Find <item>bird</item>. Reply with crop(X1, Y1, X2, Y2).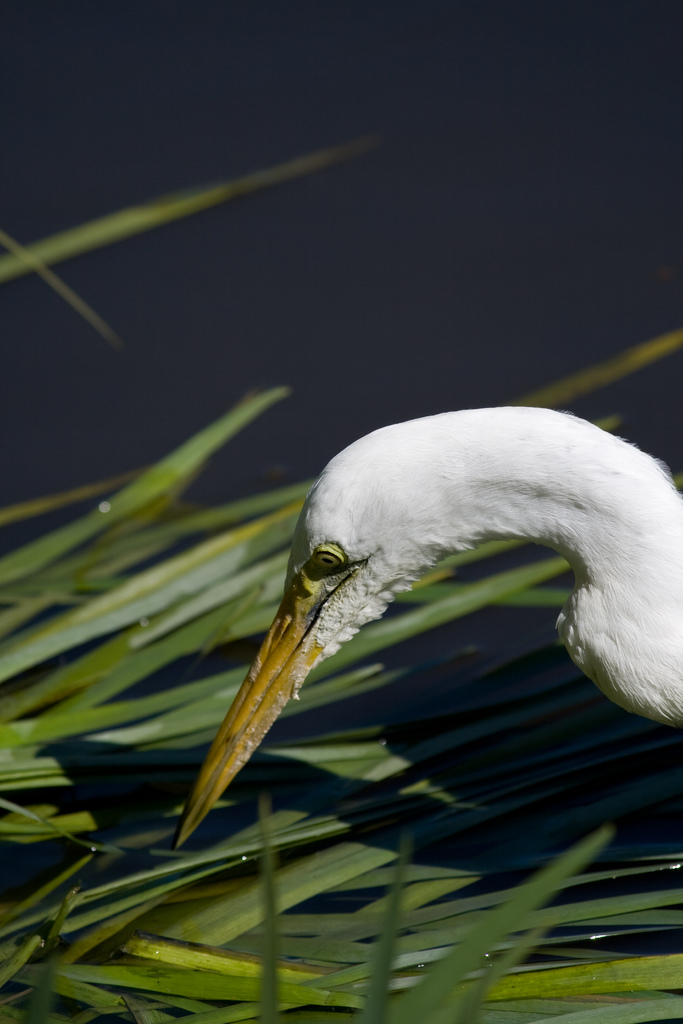
crop(172, 399, 682, 855).
